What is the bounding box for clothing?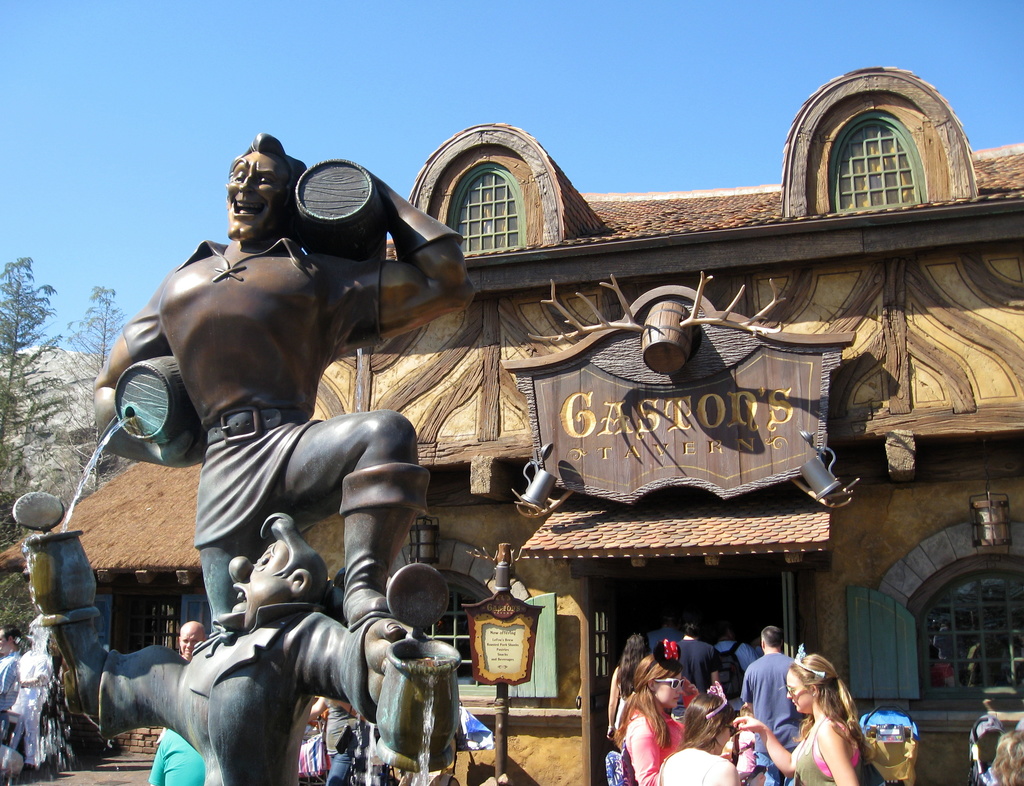
{"left": 120, "top": 231, "right": 389, "bottom": 561}.
